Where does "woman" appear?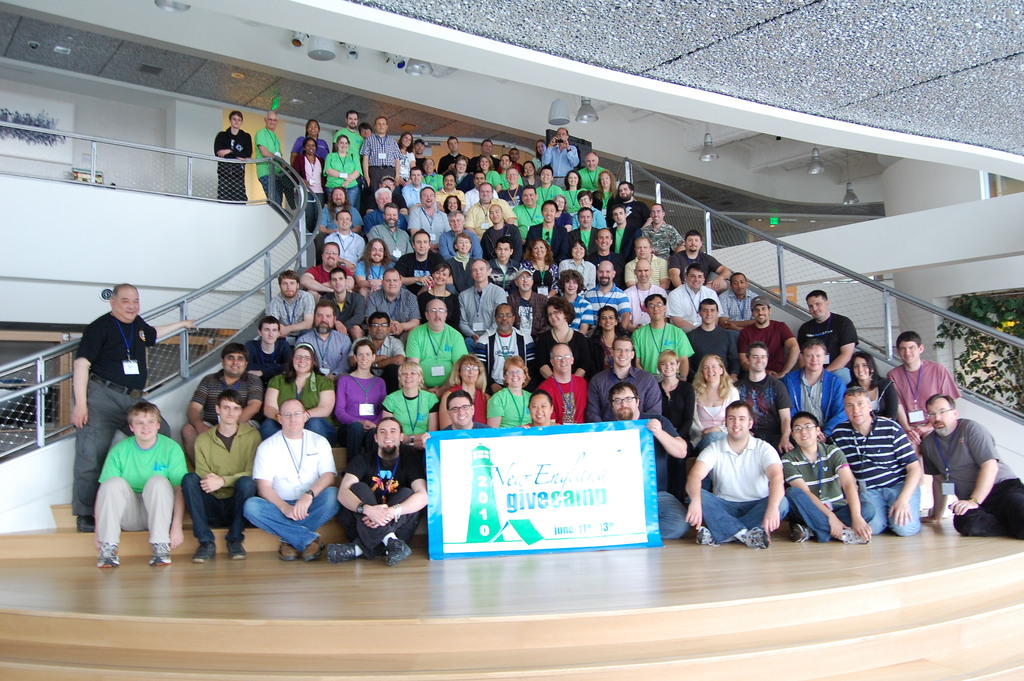
Appears at pyautogui.locateOnScreen(536, 298, 593, 378).
